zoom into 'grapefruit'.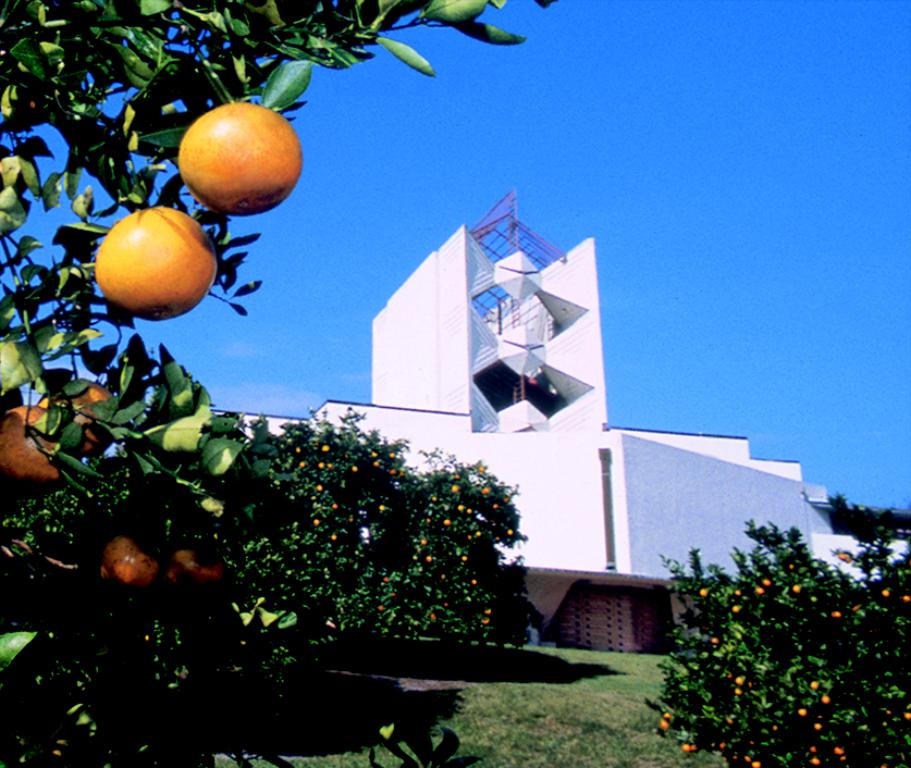
Zoom target: [798, 708, 807, 720].
